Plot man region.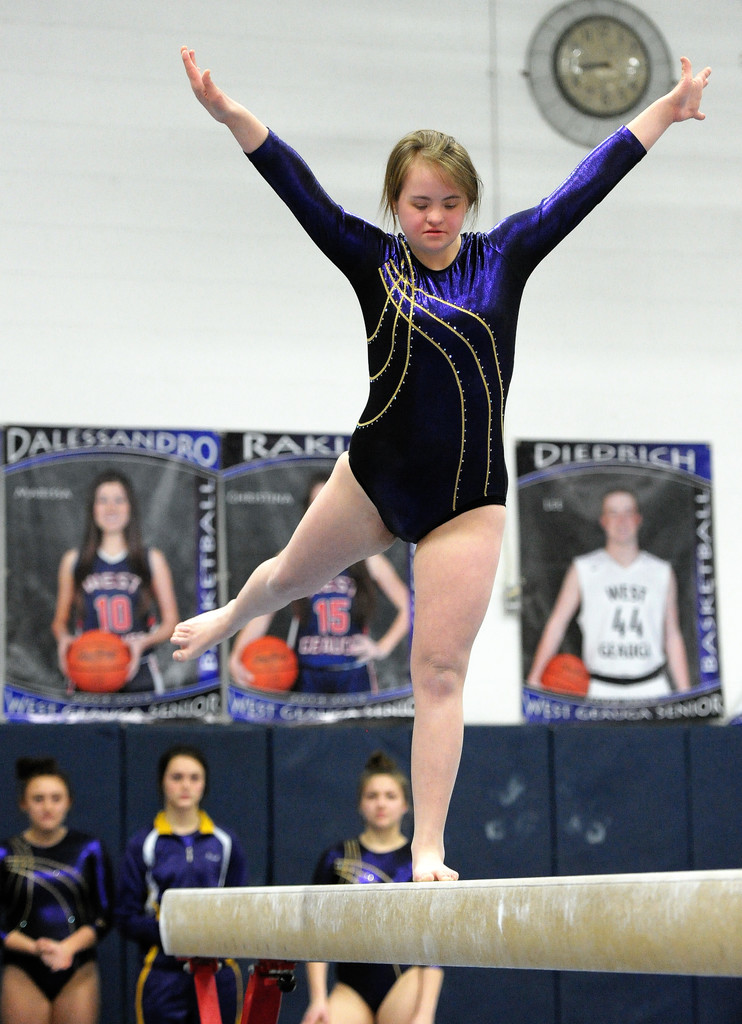
Plotted at 555, 467, 700, 706.
